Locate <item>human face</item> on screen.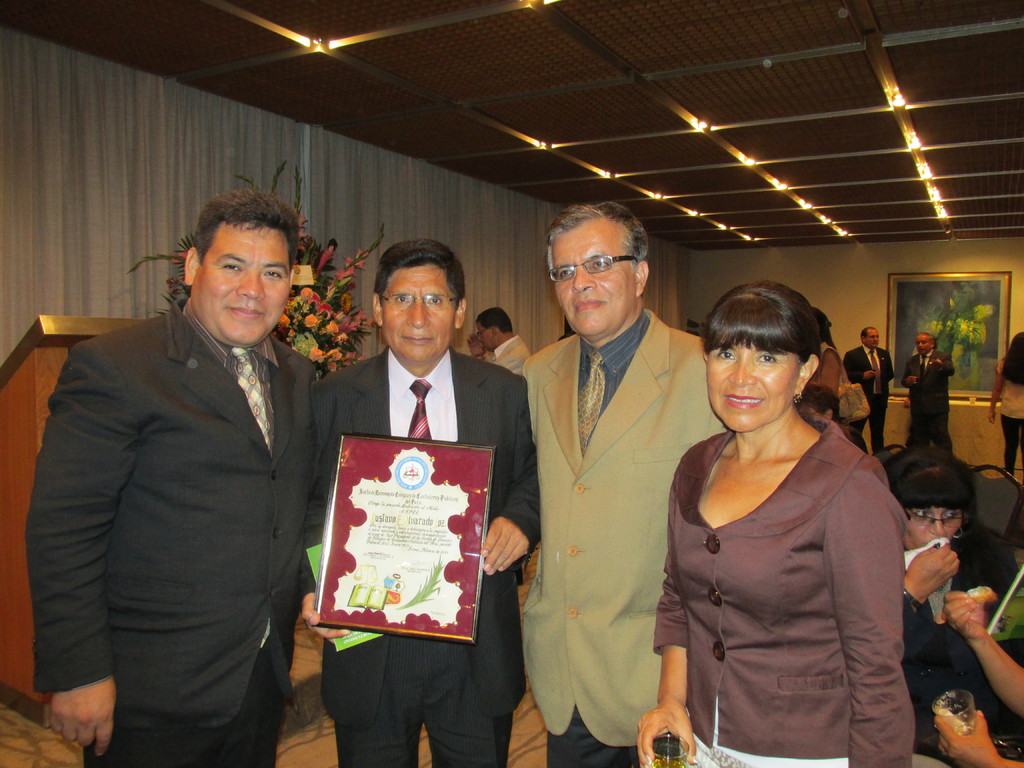
On screen at <region>479, 323, 494, 349</region>.
